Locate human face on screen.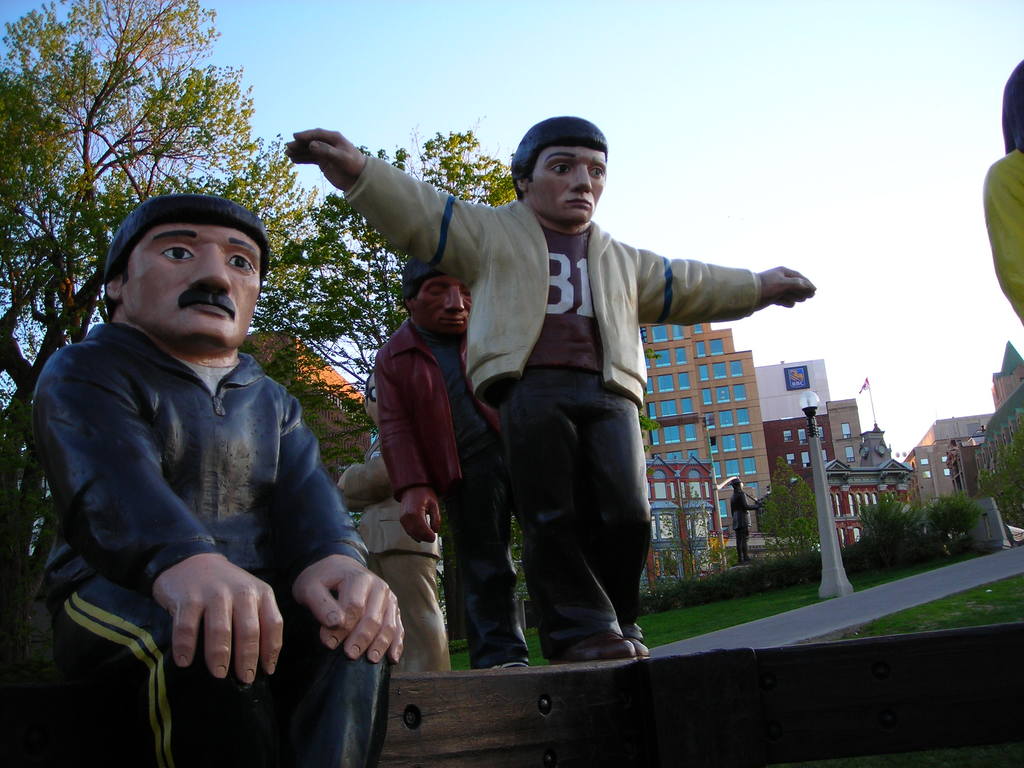
On screen at box(535, 141, 603, 225).
